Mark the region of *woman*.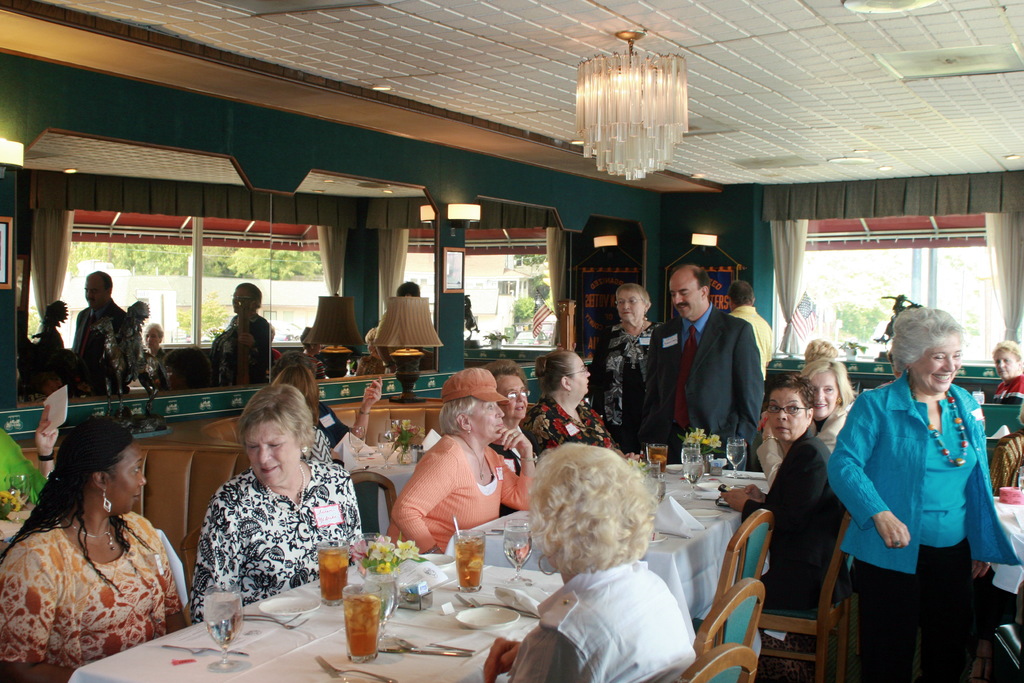
Region: {"left": 587, "top": 281, "right": 657, "bottom": 450}.
